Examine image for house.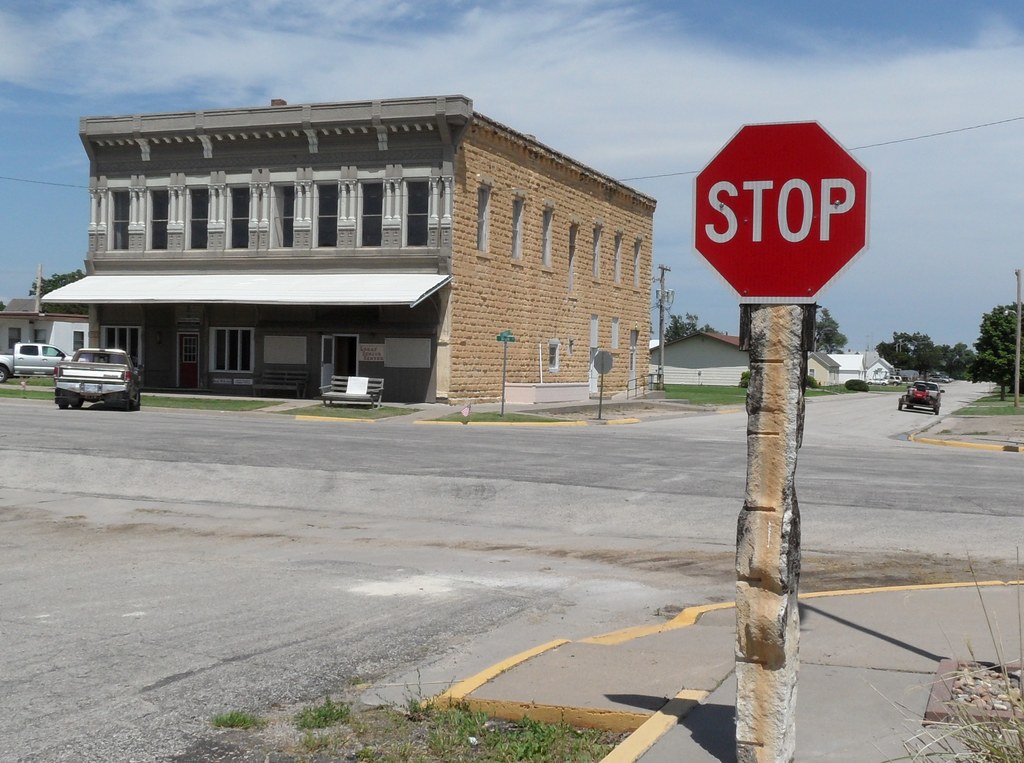
Examination result: 644 325 752 386.
